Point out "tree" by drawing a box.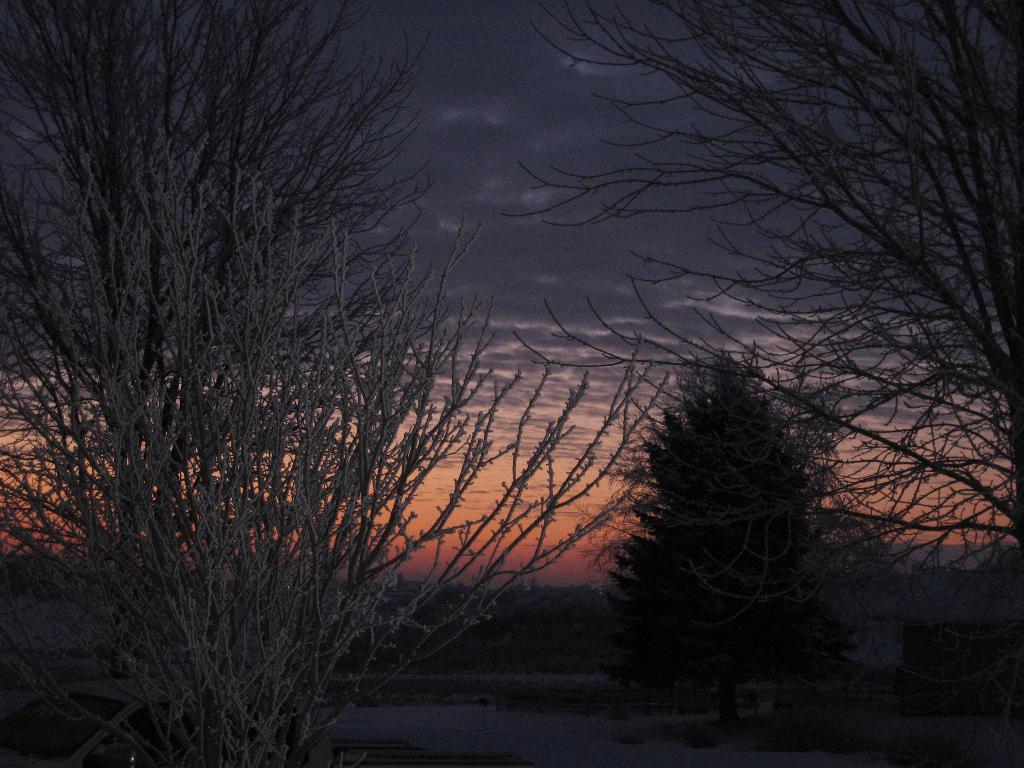
[left=585, top=339, right=915, bottom=733].
